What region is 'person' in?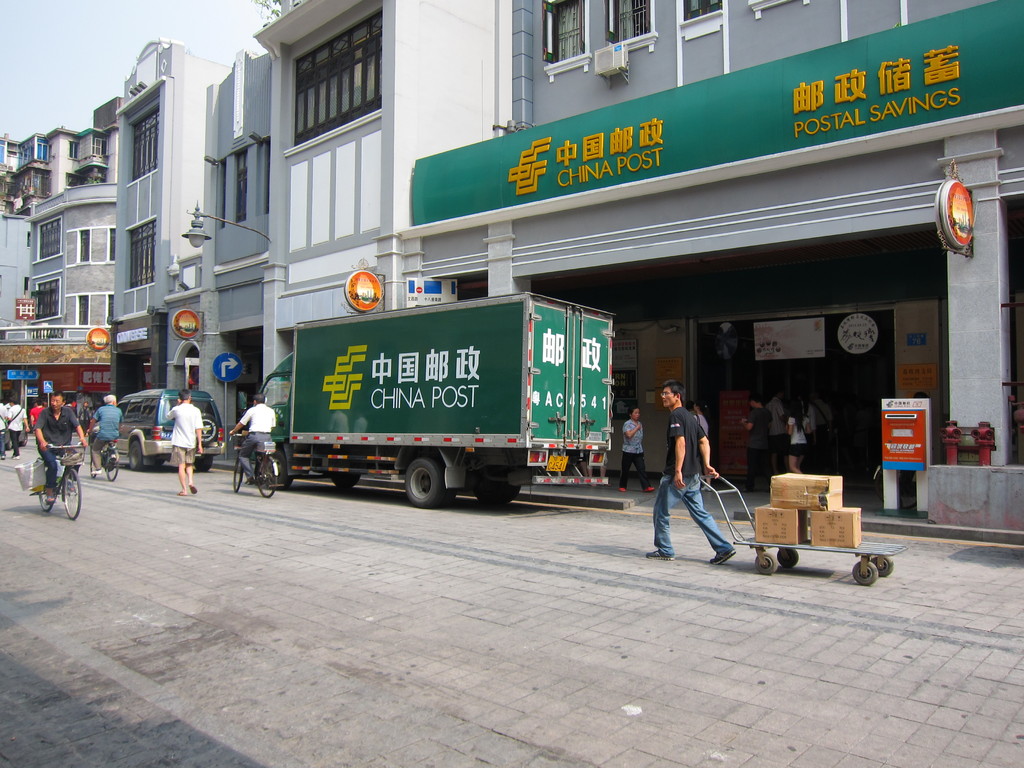
x1=30, y1=388, x2=92, y2=508.
